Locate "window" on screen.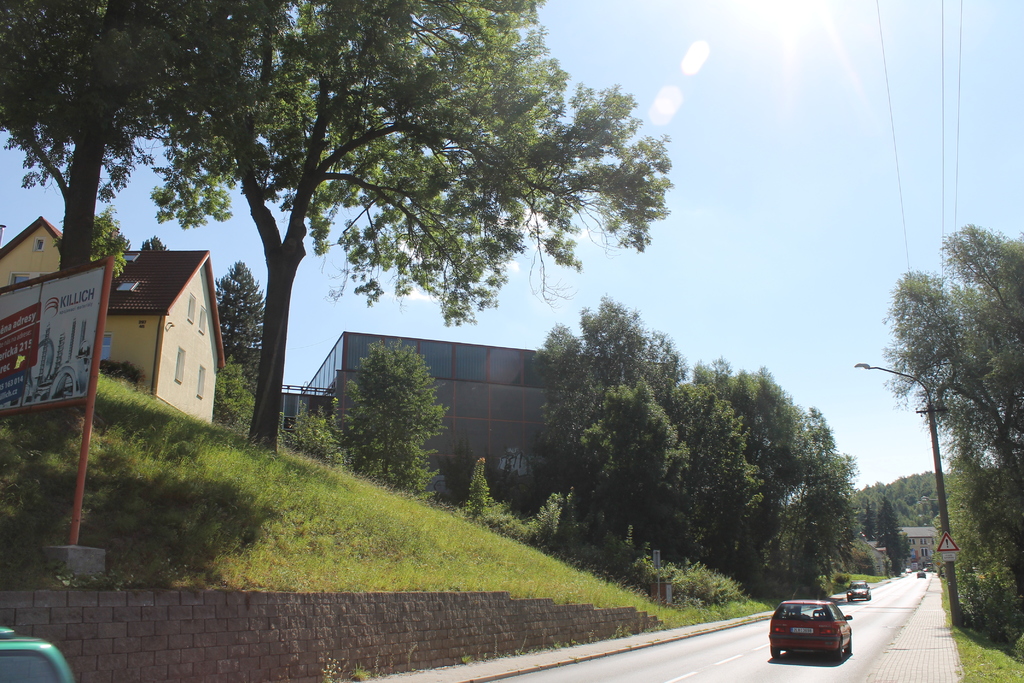
On screen at Rect(933, 549, 937, 557).
